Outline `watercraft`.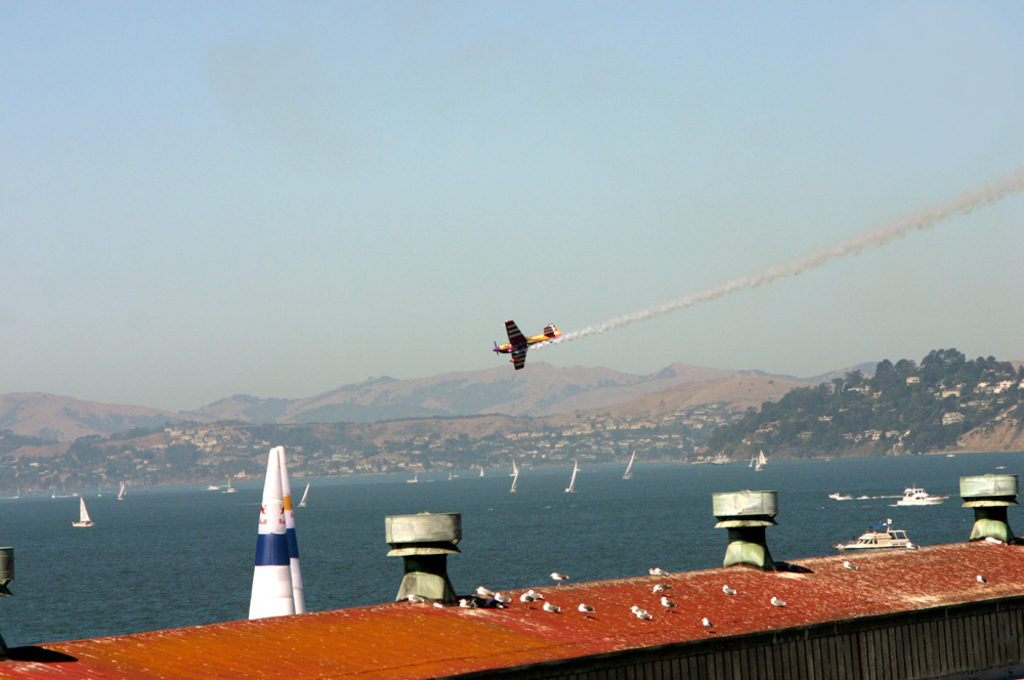
Outline: rect(566, 465, 579, 492).
